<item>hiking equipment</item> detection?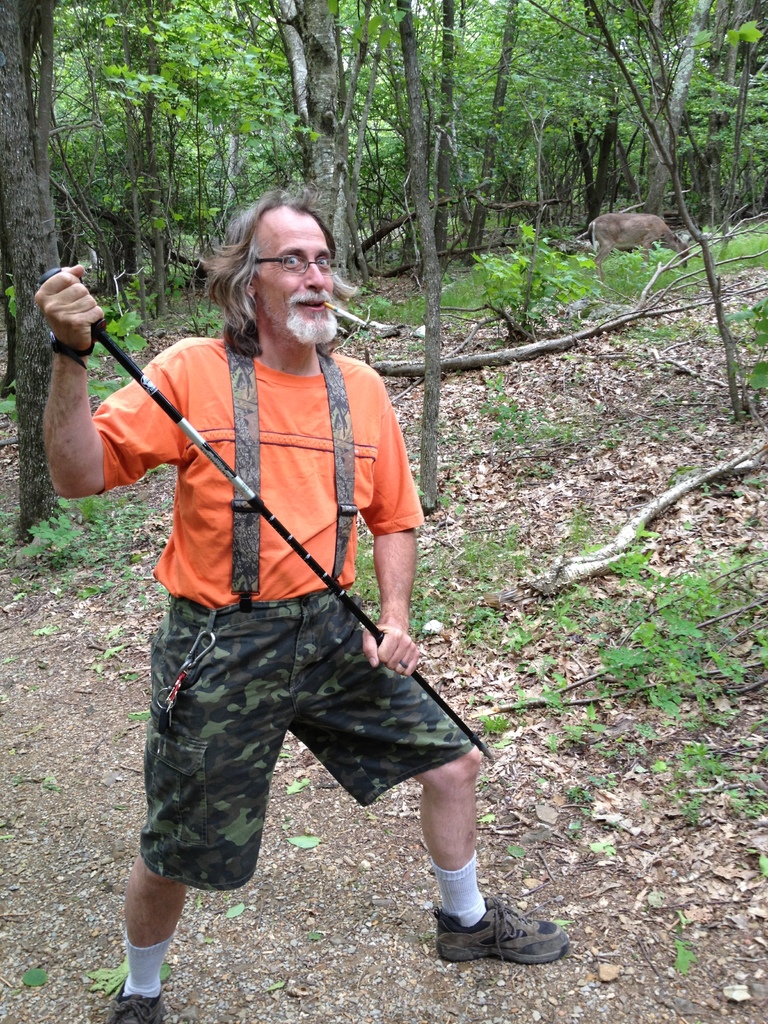
<region>437, 908, 579, 965</region>
